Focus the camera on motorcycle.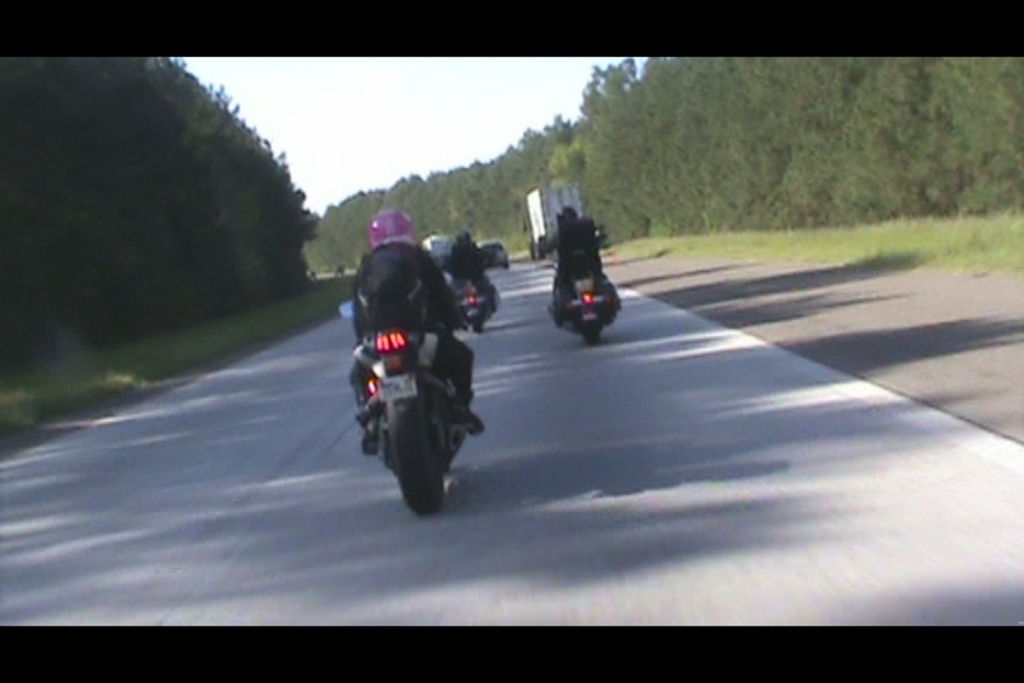
Focus region: BBox(555, 268, 622, 343).
